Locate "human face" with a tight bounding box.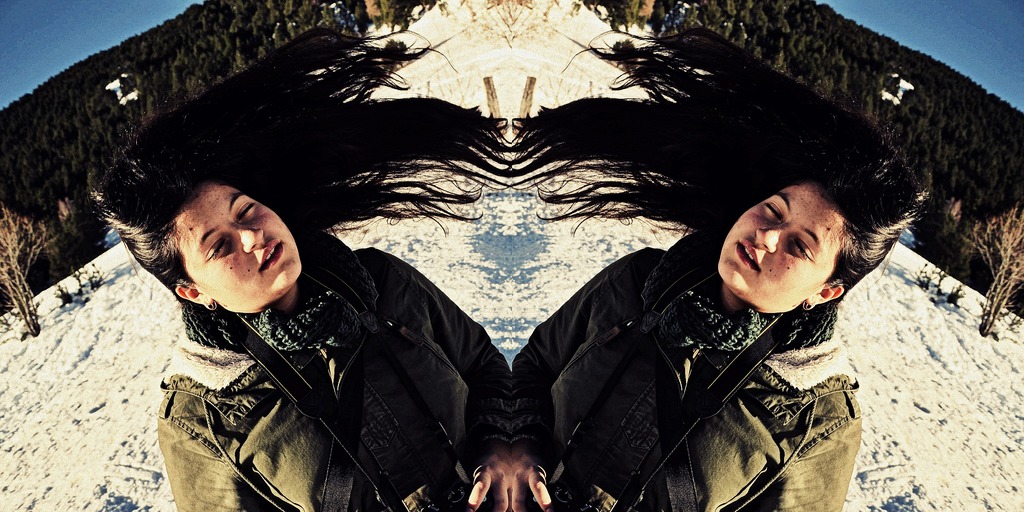
[left=719, top=181, right=848, bottom=312].
